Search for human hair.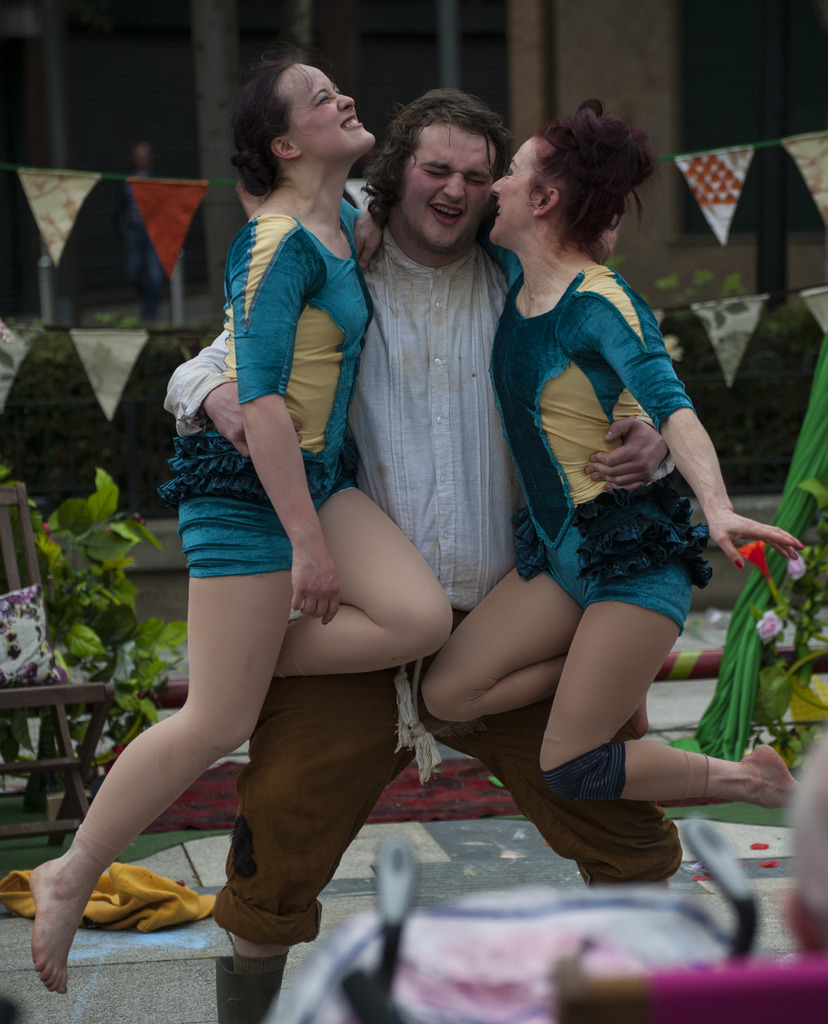
Found at box=[228, 55, 298, 196].
